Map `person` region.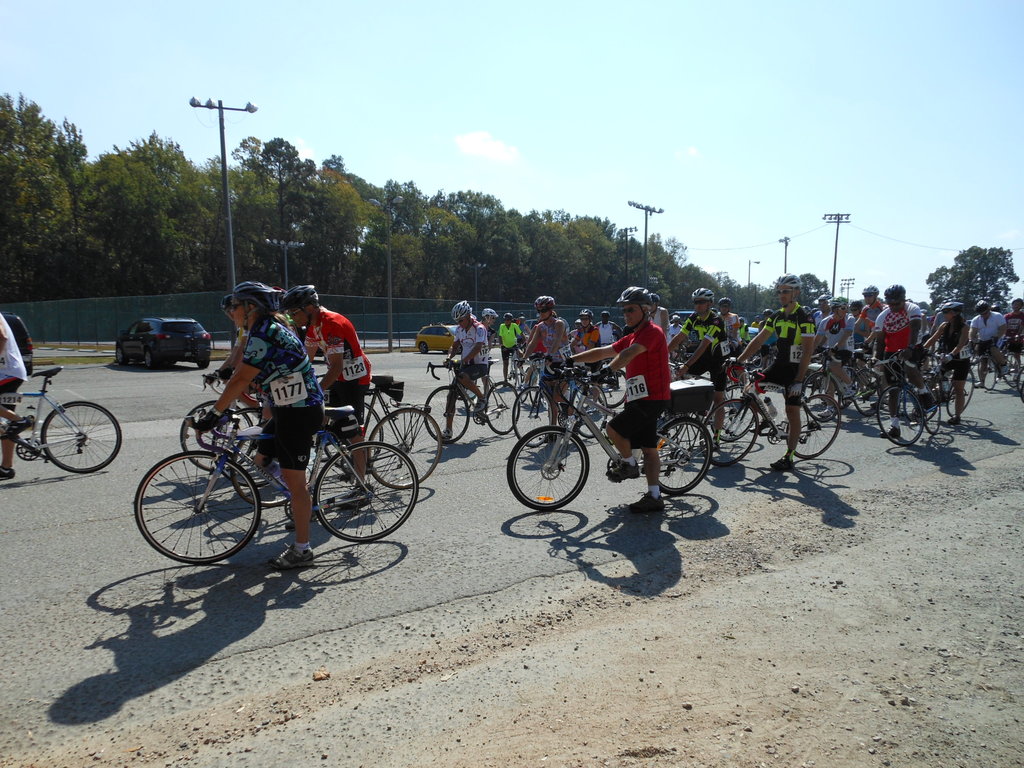
Mapped to 436 296 488 442.
